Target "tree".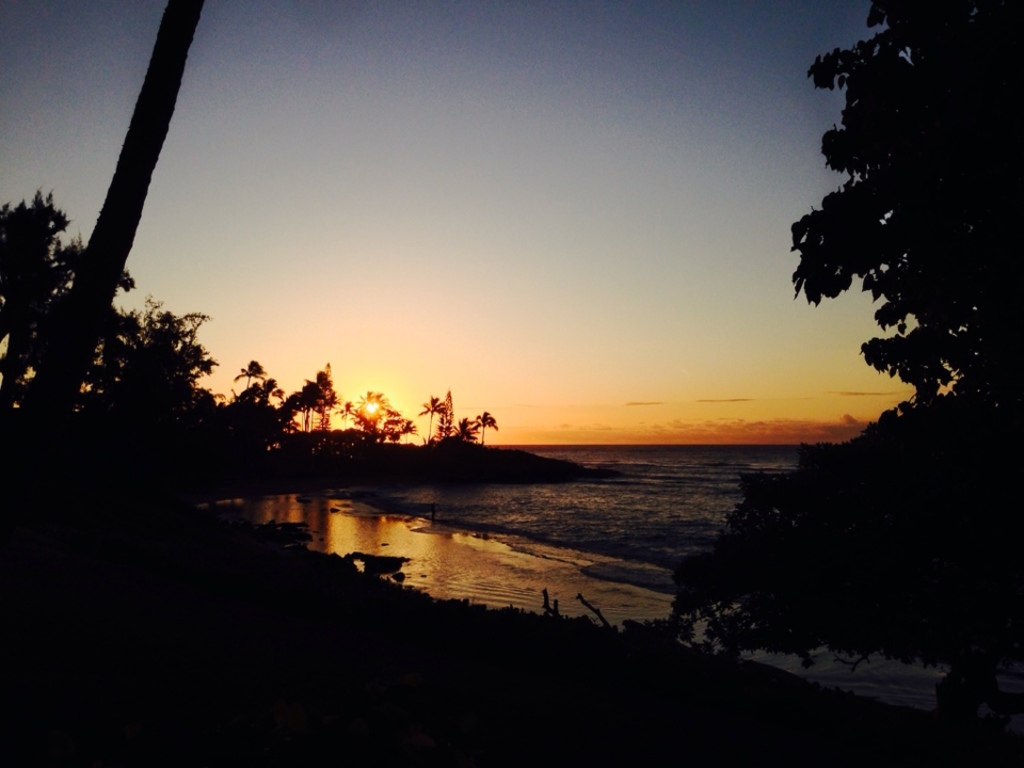
Target region: pyautogui.locateOnScreen(774, 0, 1023, 547).
